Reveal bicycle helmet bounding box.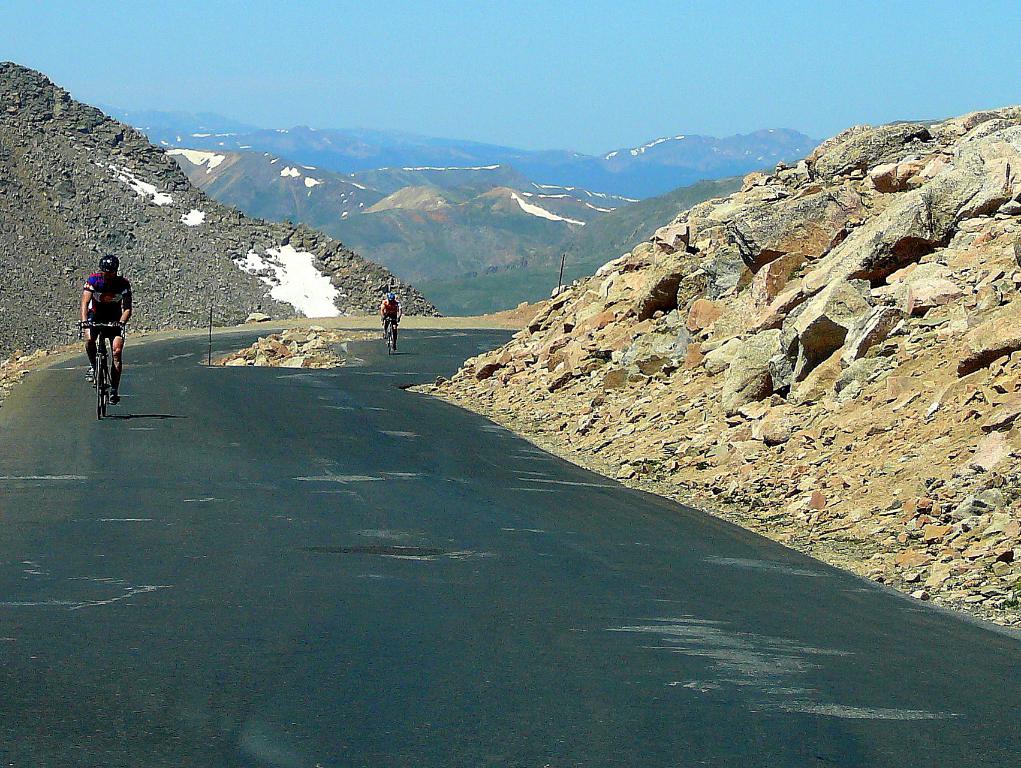
Revealed: left=98, top=257, right=120, bottom=275.
